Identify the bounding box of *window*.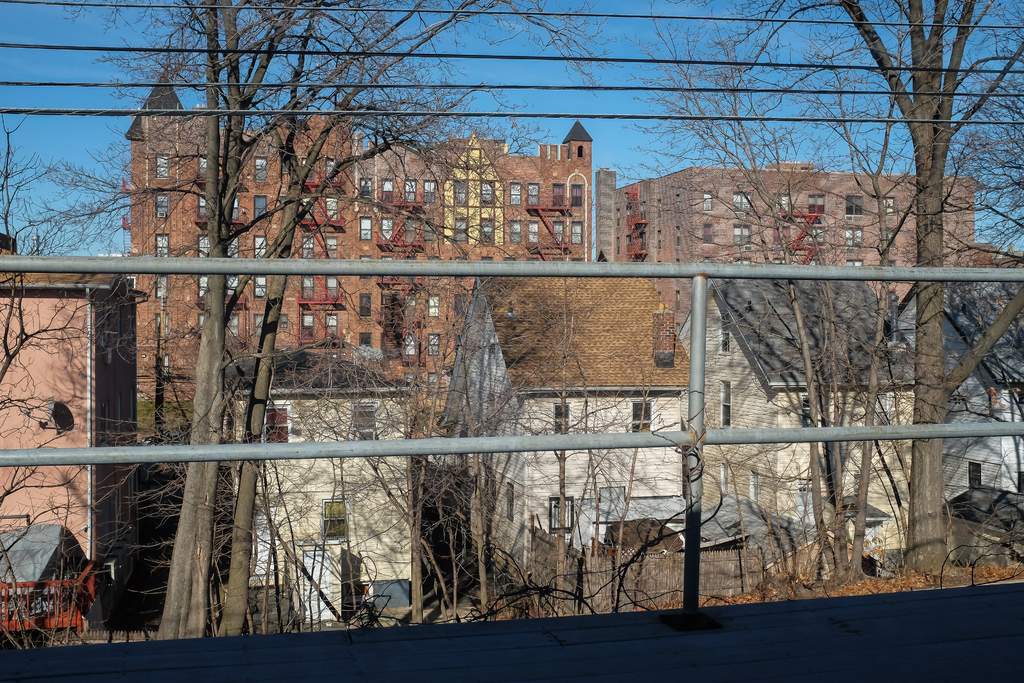
159 278 164 298.
